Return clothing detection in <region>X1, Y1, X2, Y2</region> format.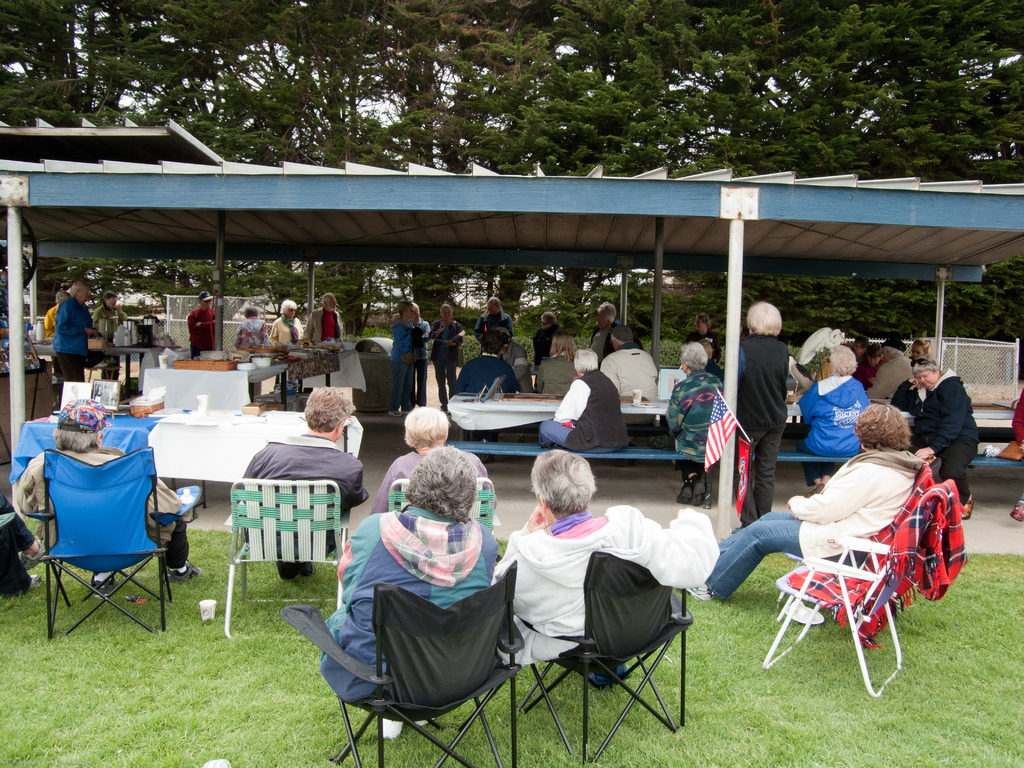
<region>456, 357, 522, 402</region>.
